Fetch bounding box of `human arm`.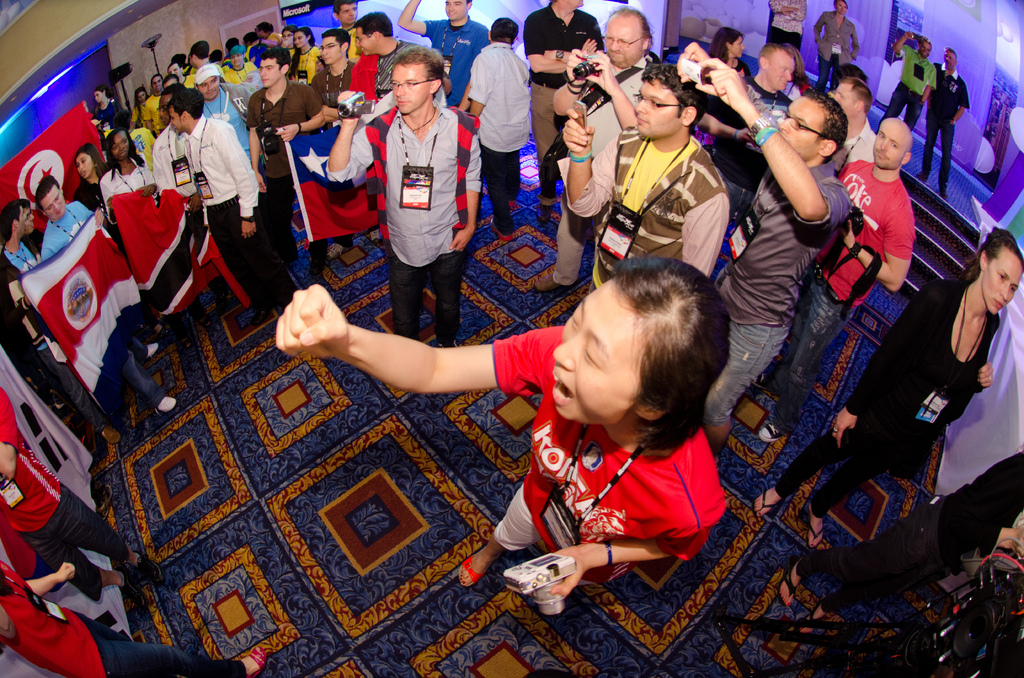
Bbox: box=[290, 294, 514, 420].
